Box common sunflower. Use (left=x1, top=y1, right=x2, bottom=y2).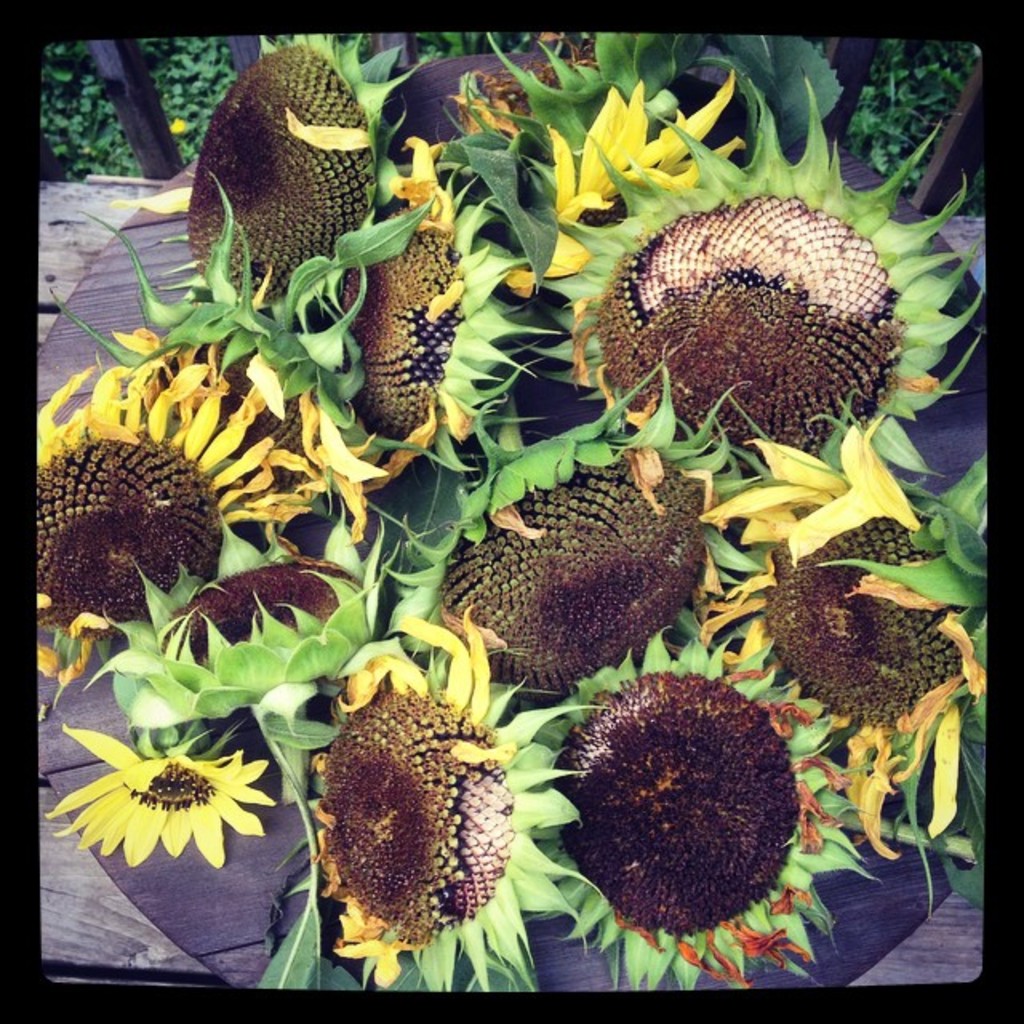
(left=502, top=3, right=701, bottom=304).
